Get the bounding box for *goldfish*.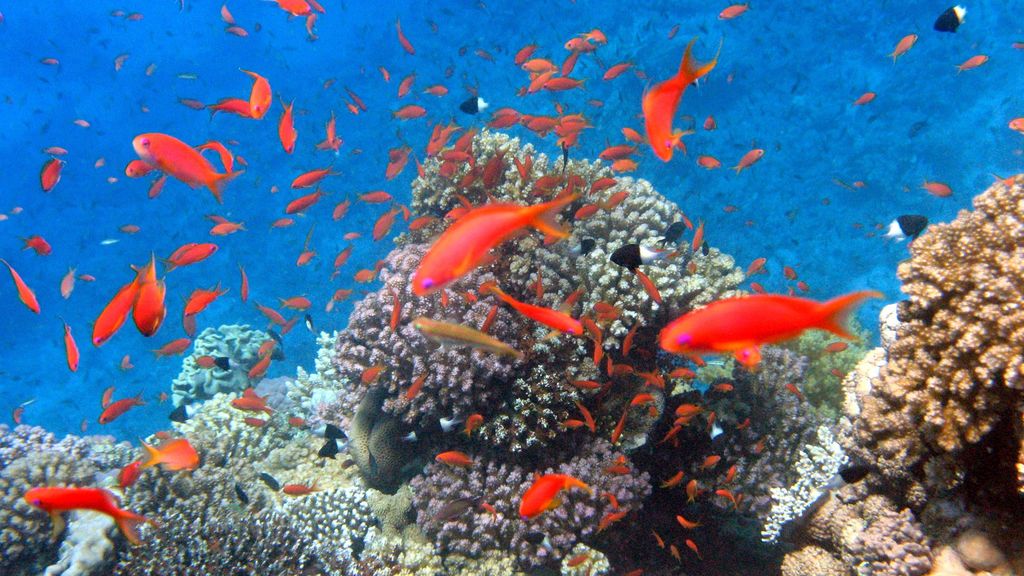
box(332, 287, 351, 302).
